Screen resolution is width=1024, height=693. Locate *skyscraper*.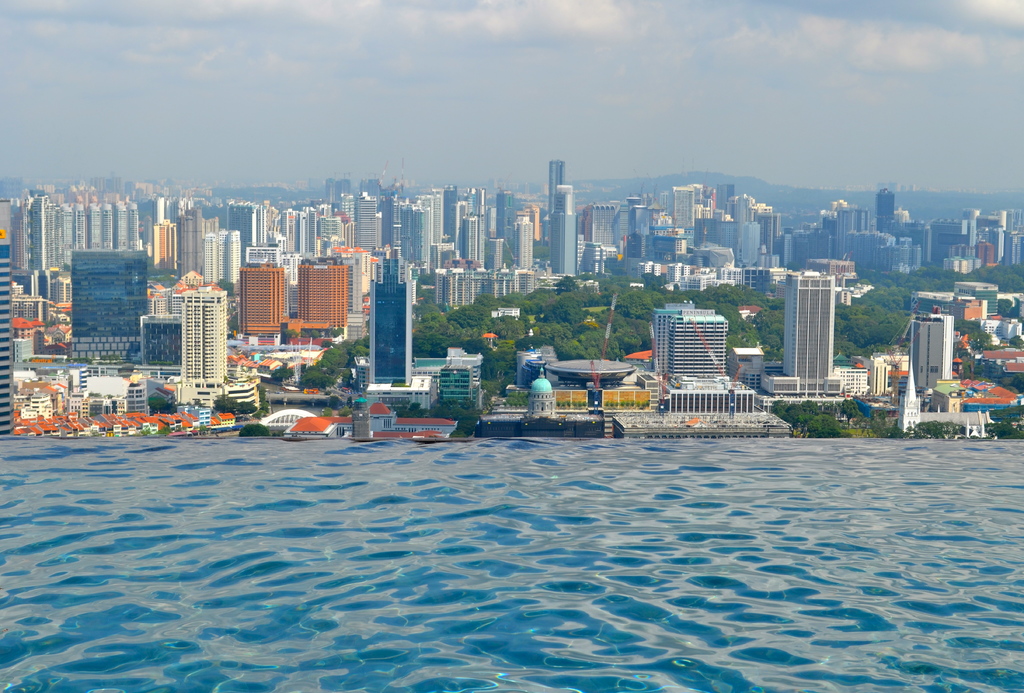
crop(913, 293, 960, 393).
